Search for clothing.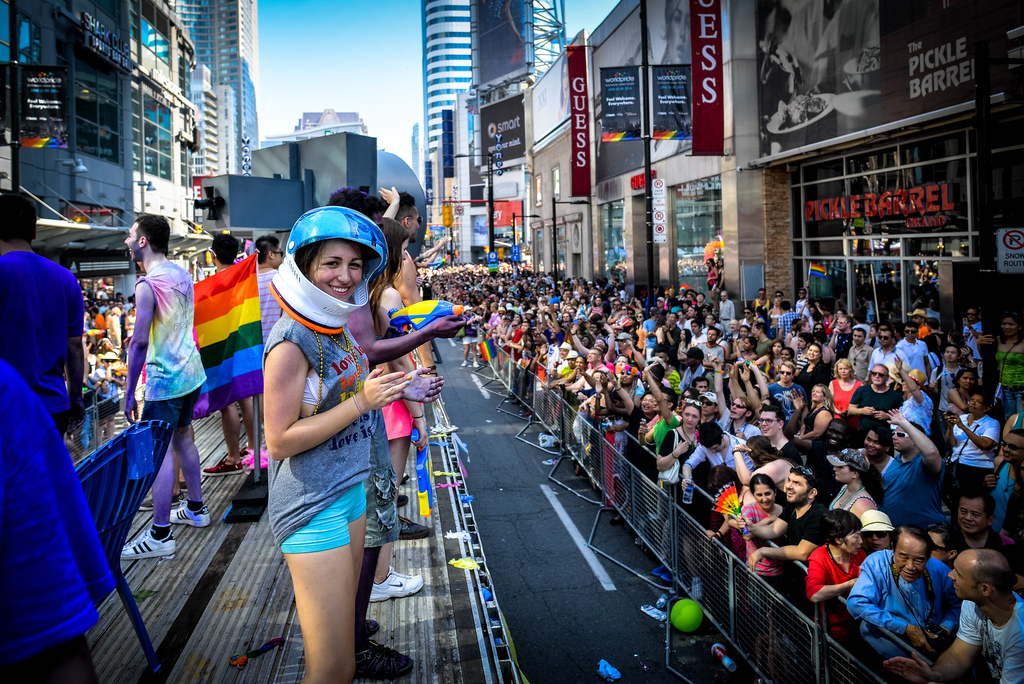
Found at BBox(108, 316, 124, 345).
